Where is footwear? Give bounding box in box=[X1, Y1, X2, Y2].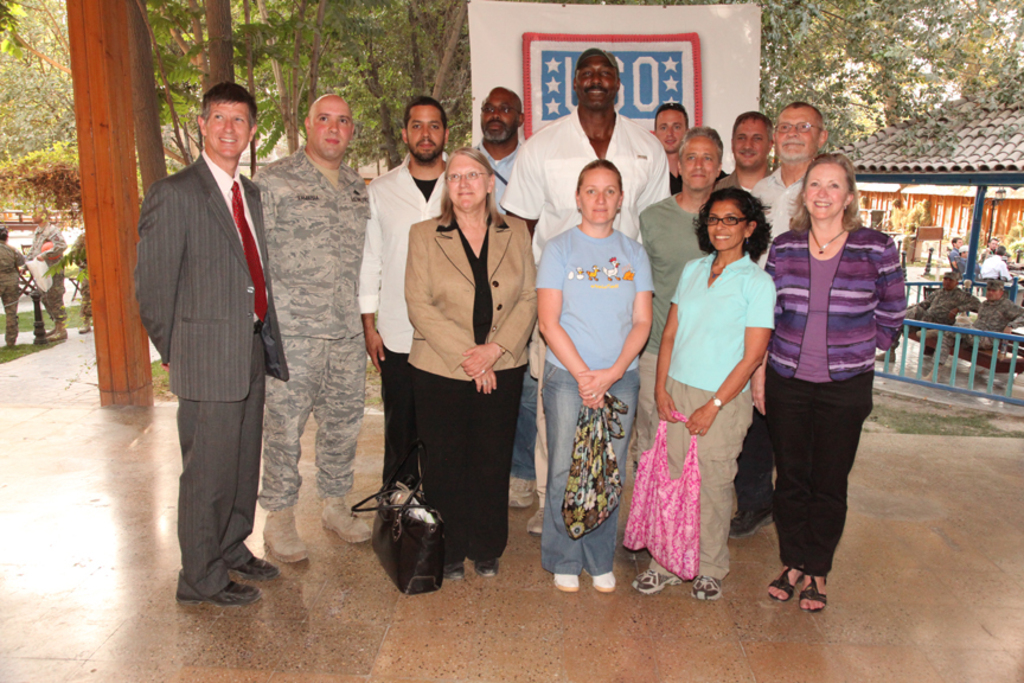
box=[49, 327, 69, 337].
